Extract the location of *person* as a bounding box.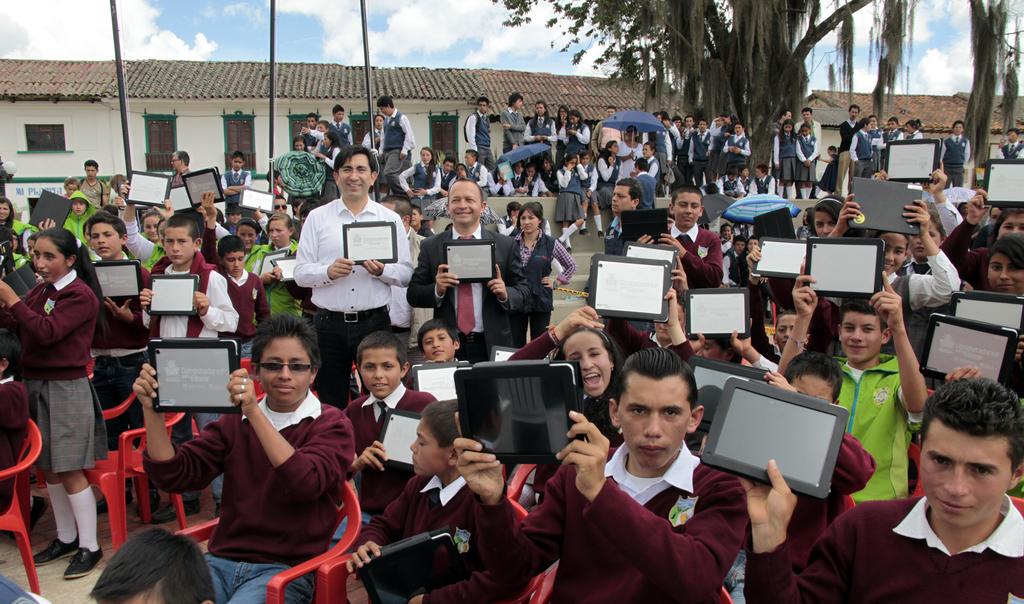
bbox(588, 136, 628, 209).
